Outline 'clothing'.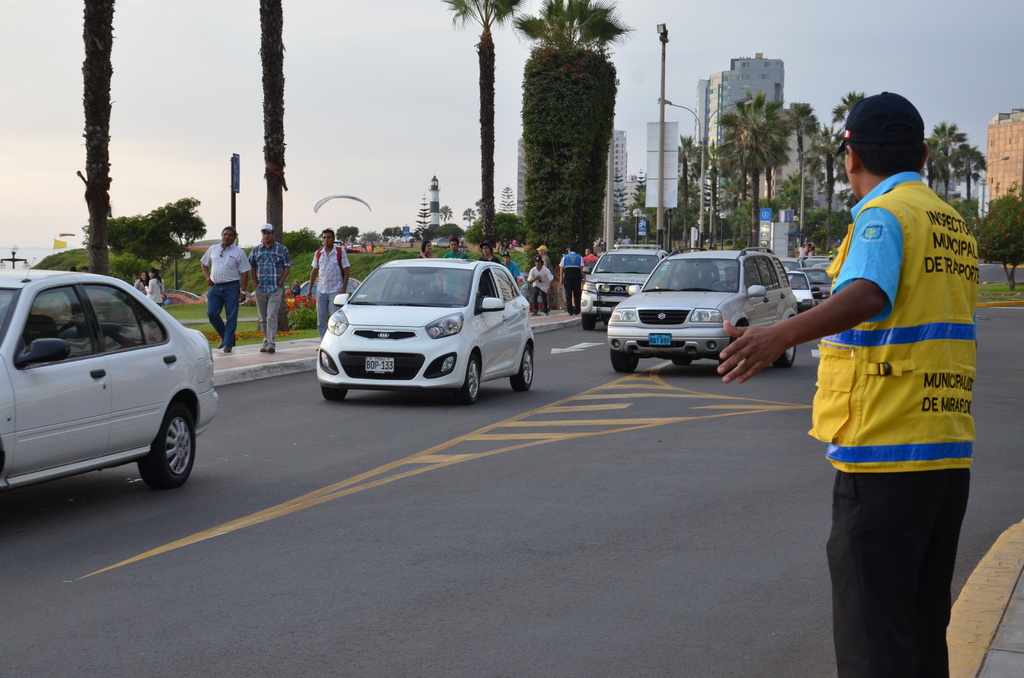
Outline: [x1=527, y1=264, x2=555, y2=311].
